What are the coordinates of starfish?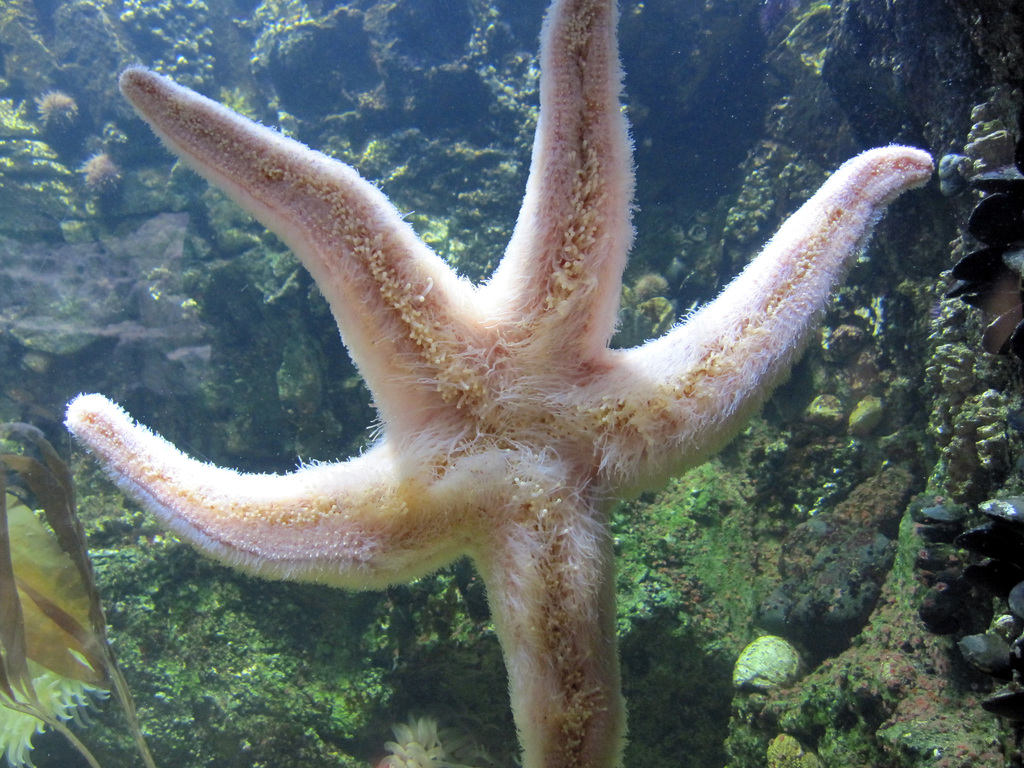
l=63, t=0, r=934, b=767.
